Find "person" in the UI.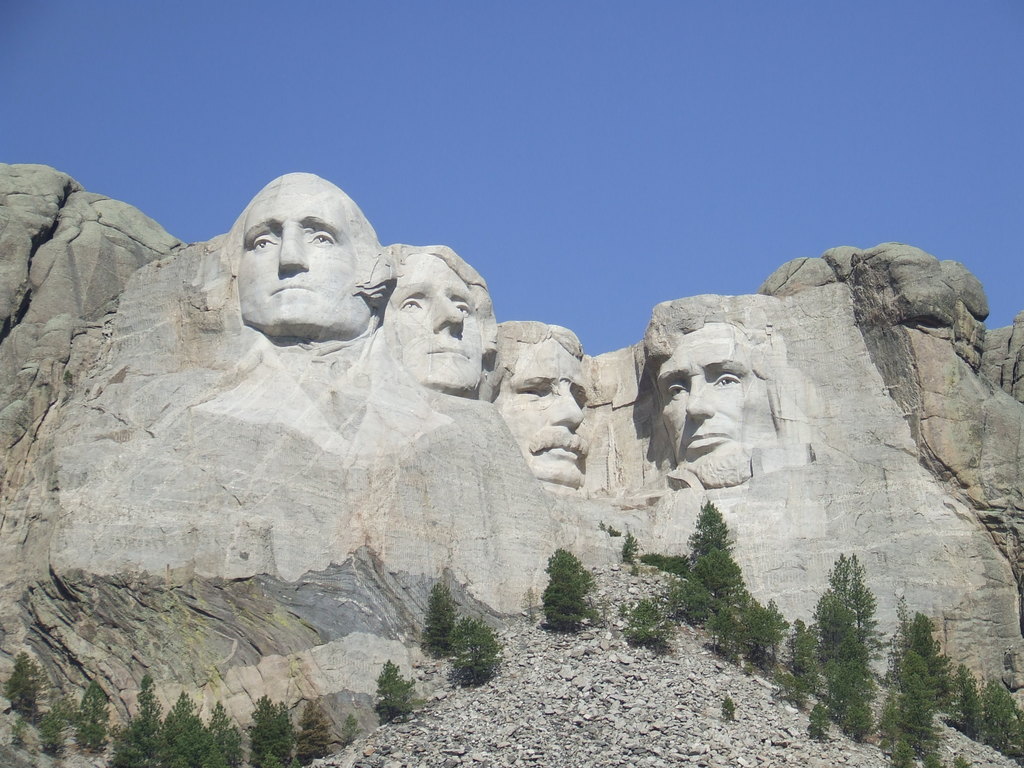
UI element at {"x1": 639, "y1": 298, "x2": 784, "y2": 507}.
